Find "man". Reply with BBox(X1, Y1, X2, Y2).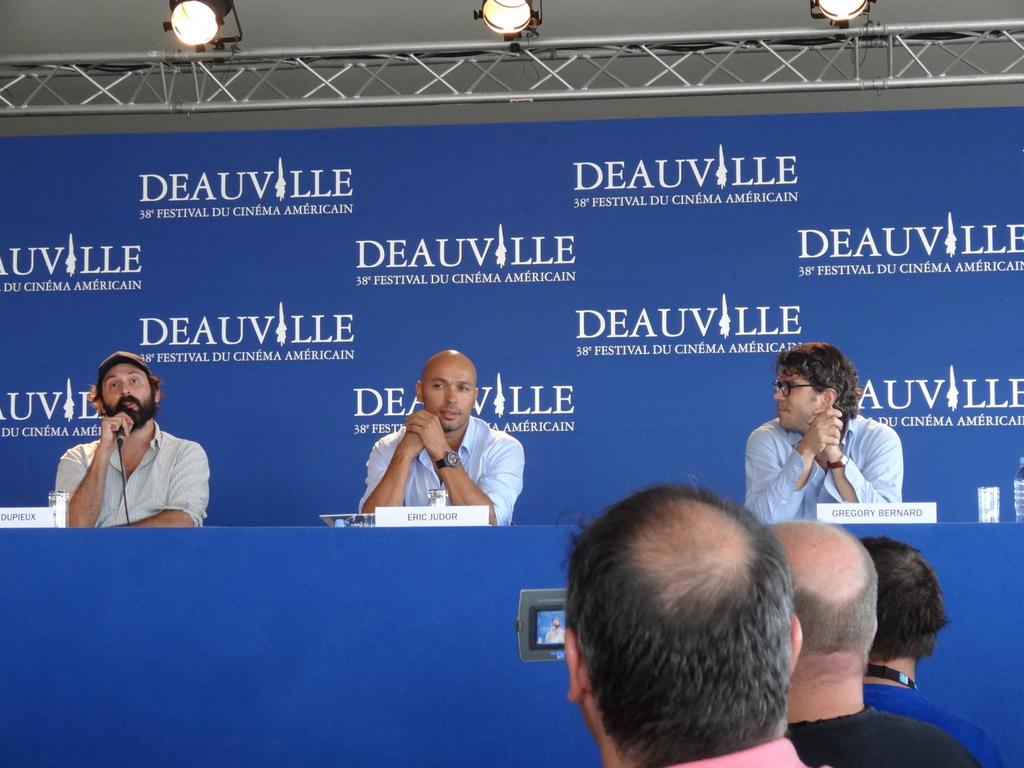
BBox(868, 532, 1021, 767).
